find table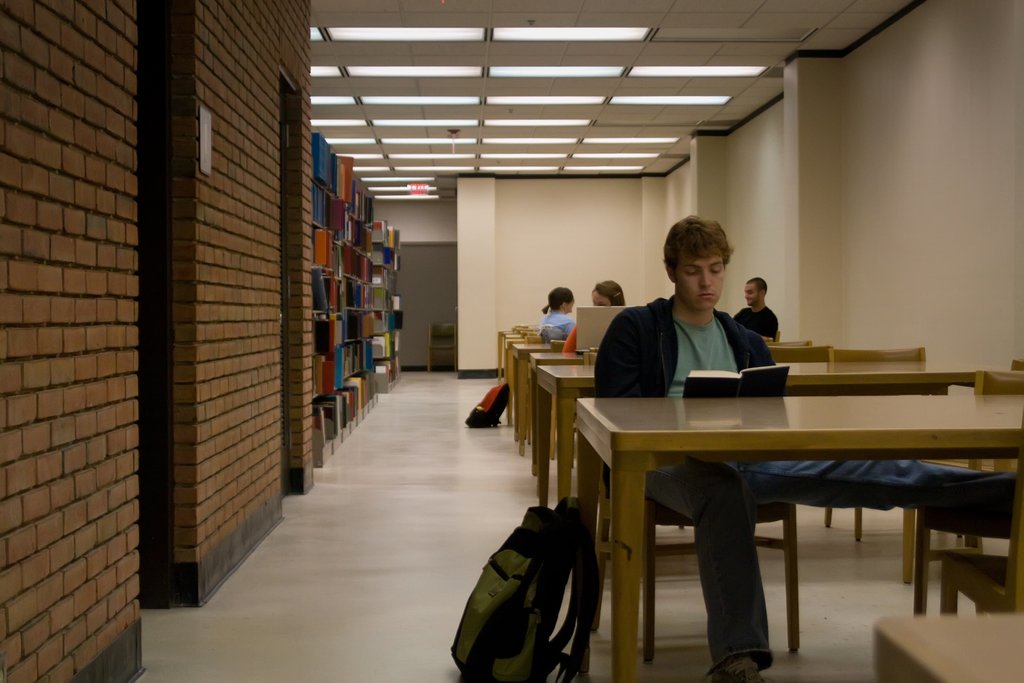
detection(537, 370, 979, 503)
